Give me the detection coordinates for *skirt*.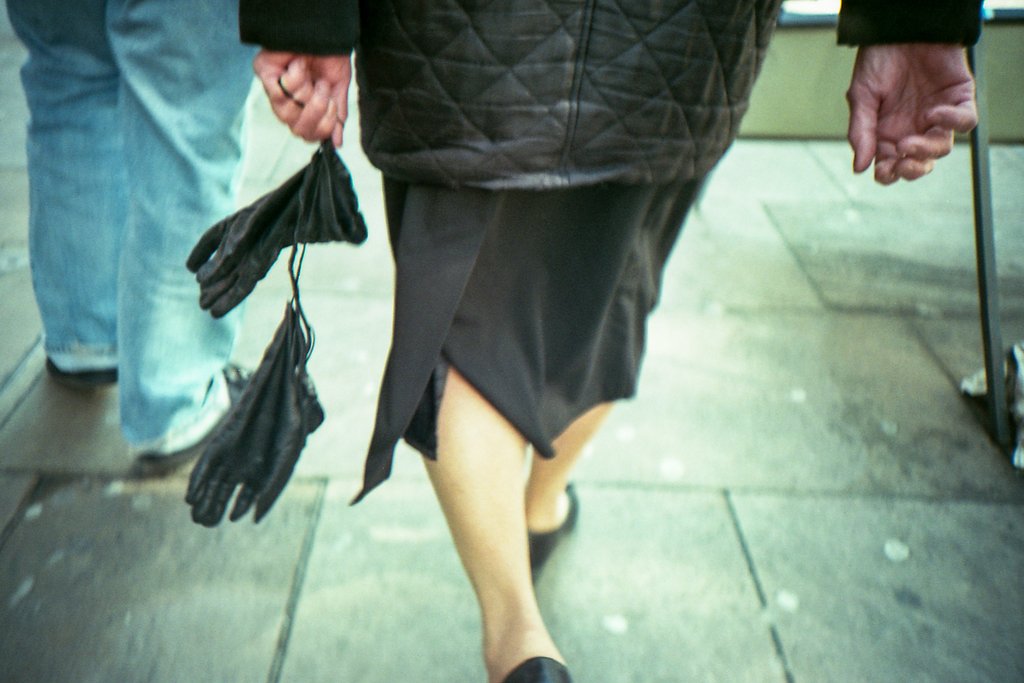
pyautogui.locateOnScreen(351, 178, 705, 505).
